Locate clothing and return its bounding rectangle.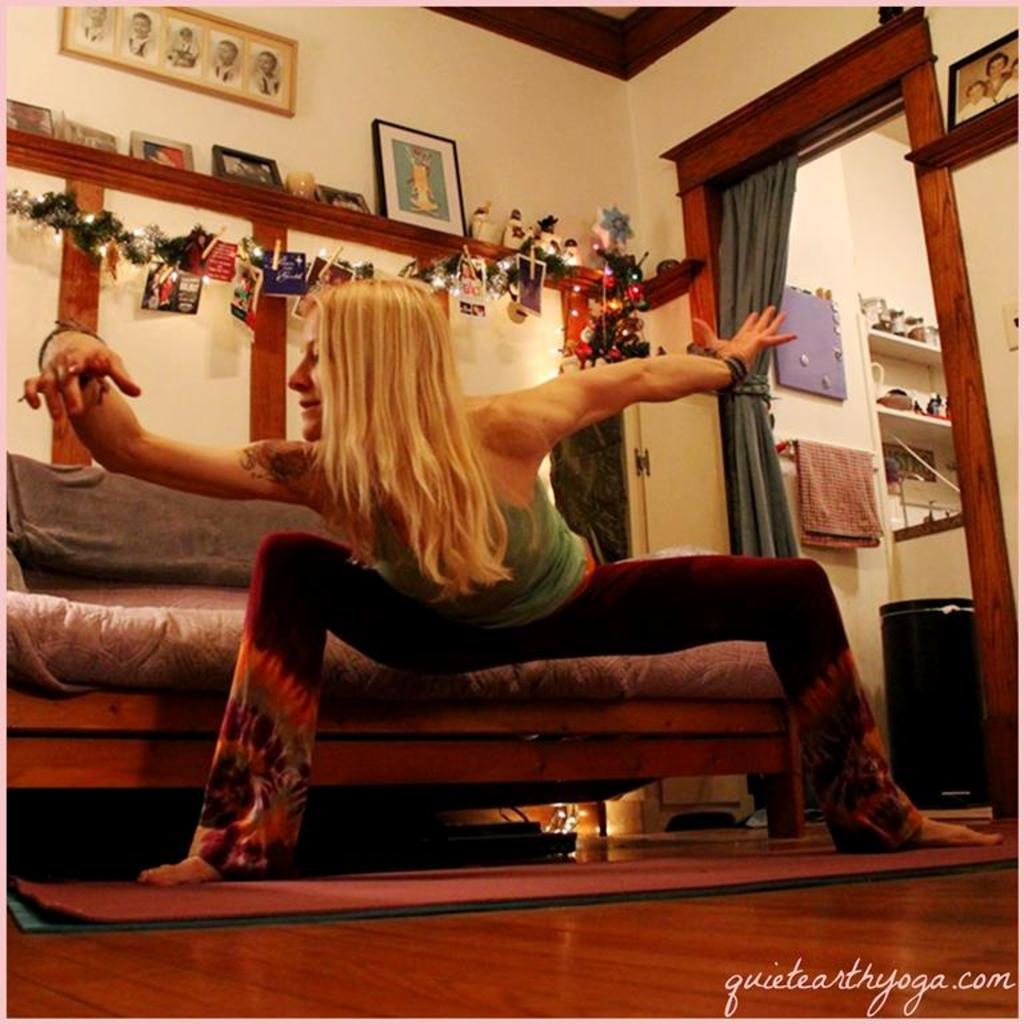
l=208, t=39, r=243, b=83.
